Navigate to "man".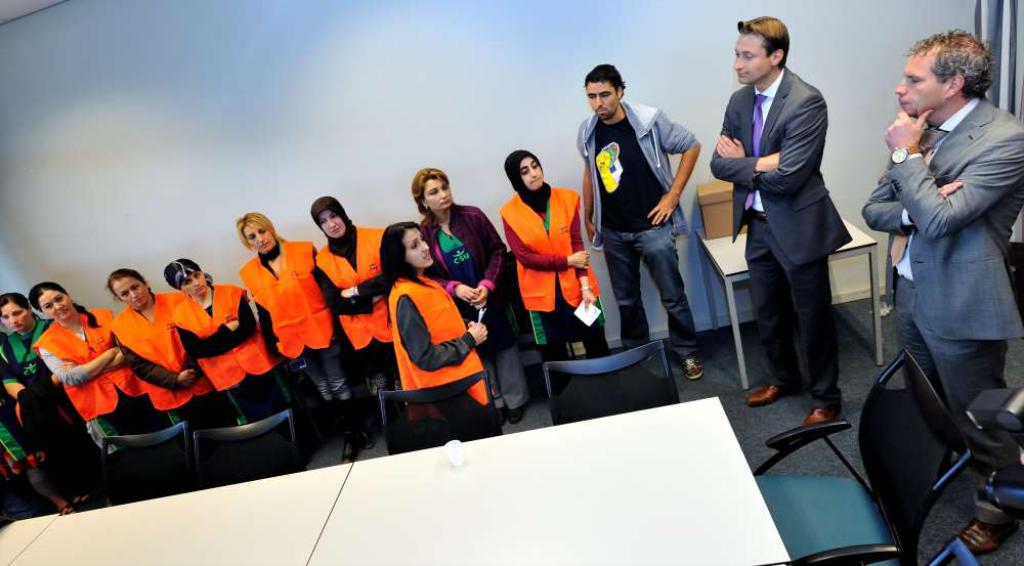
Navigation target: box=[575, 63, 702, 380].
